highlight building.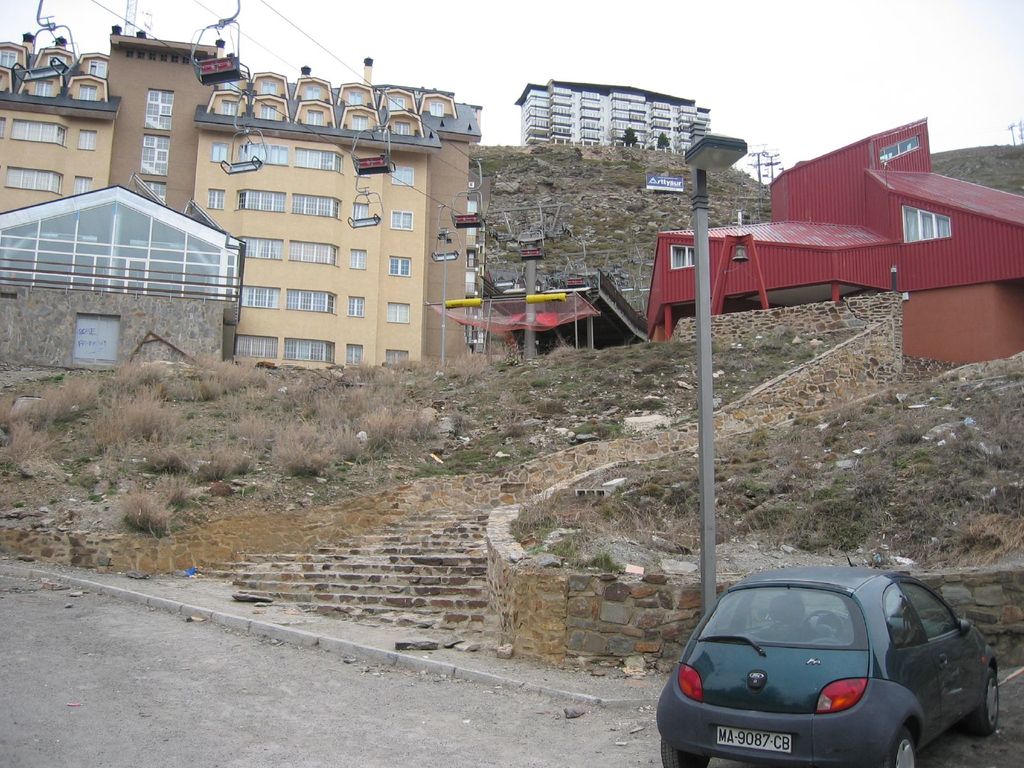
Highlighted region: select_region(0, 0, 483, 373).
